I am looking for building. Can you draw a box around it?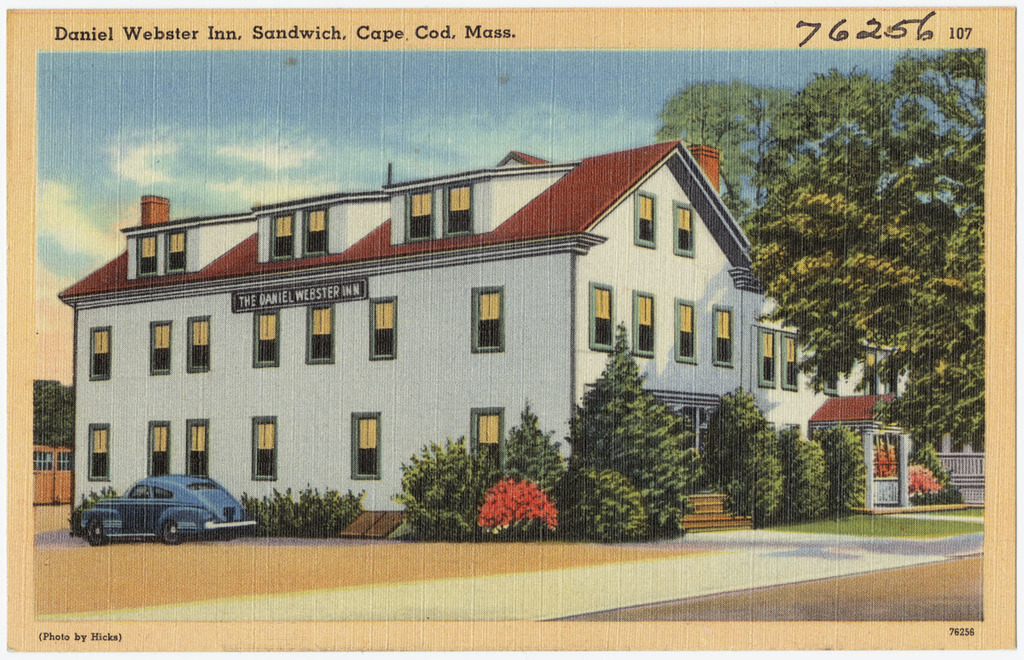
Sure, the bounding box is bbox(54, 139, 912, 539).
